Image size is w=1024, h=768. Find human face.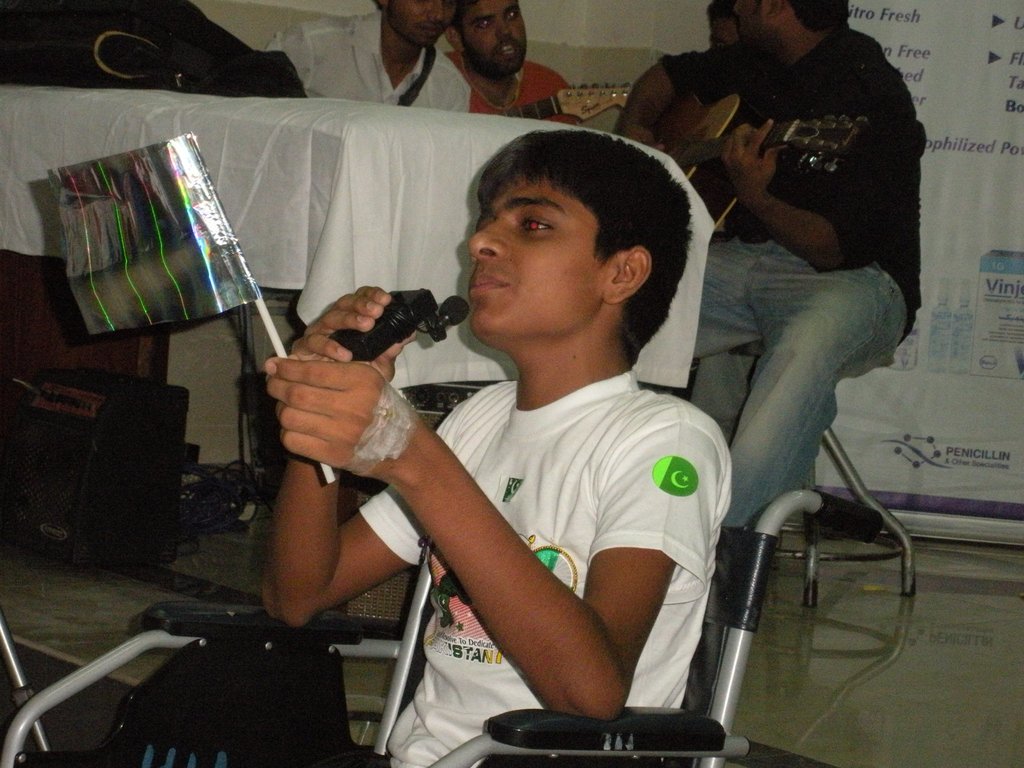
bbox=[464, 177, 614, 346].
